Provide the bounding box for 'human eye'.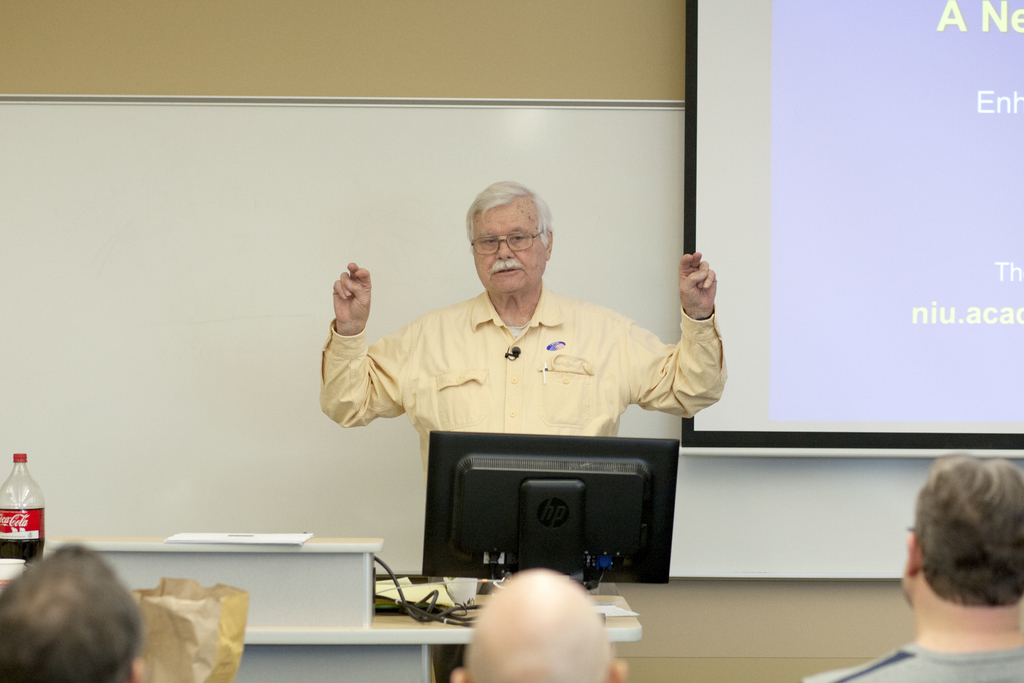
bbox=[509, 234, 527, 243].
